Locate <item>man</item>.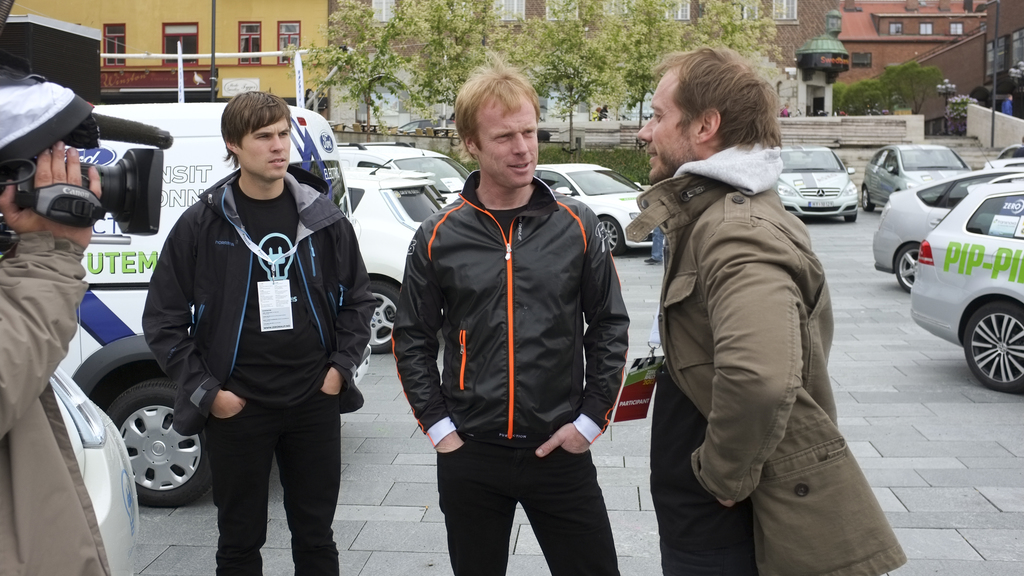
Bounding box: [0,141,116,575].
